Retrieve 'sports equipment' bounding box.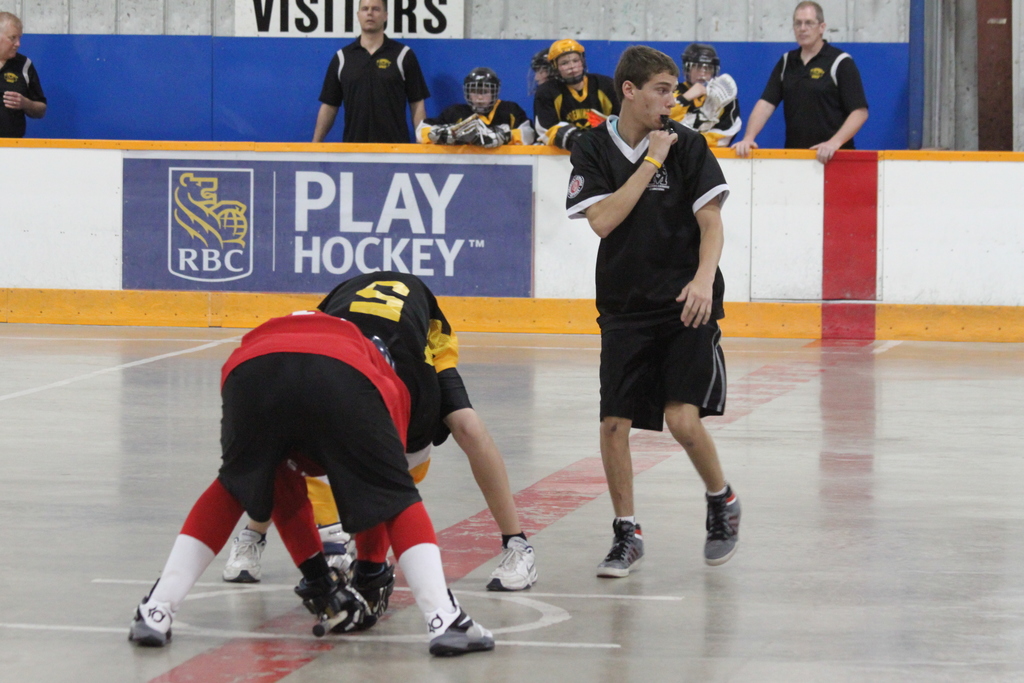
Bounding box: box=[484, 534, 531, 591].
